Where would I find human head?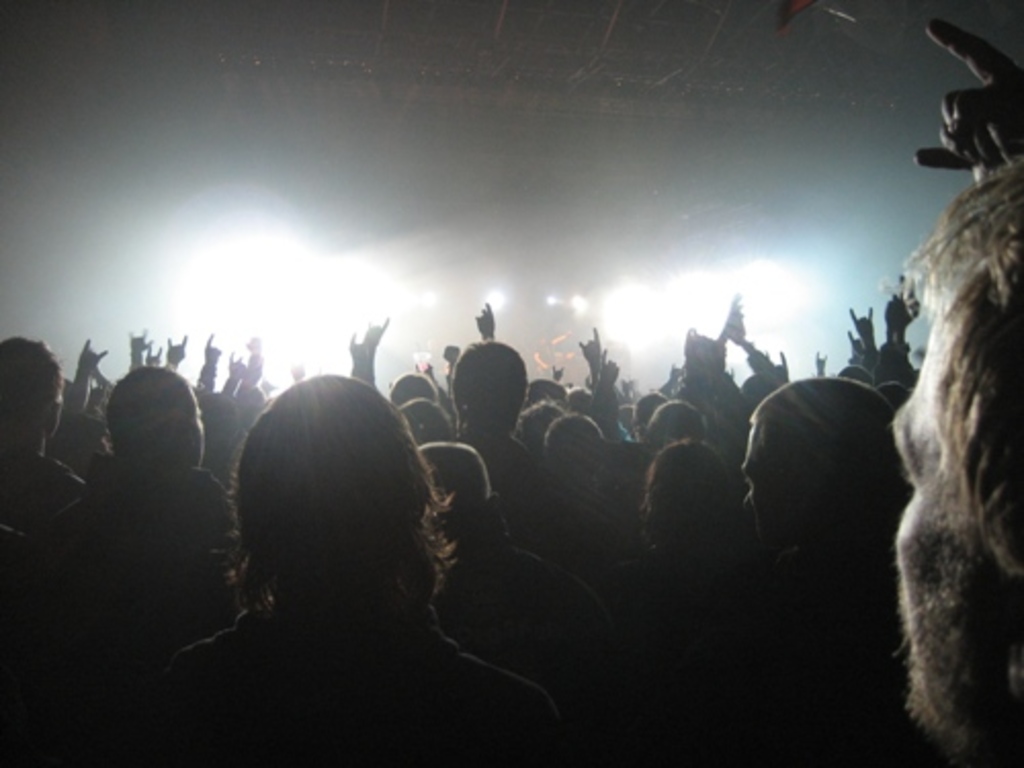
At (442, 344, 530, 434).
